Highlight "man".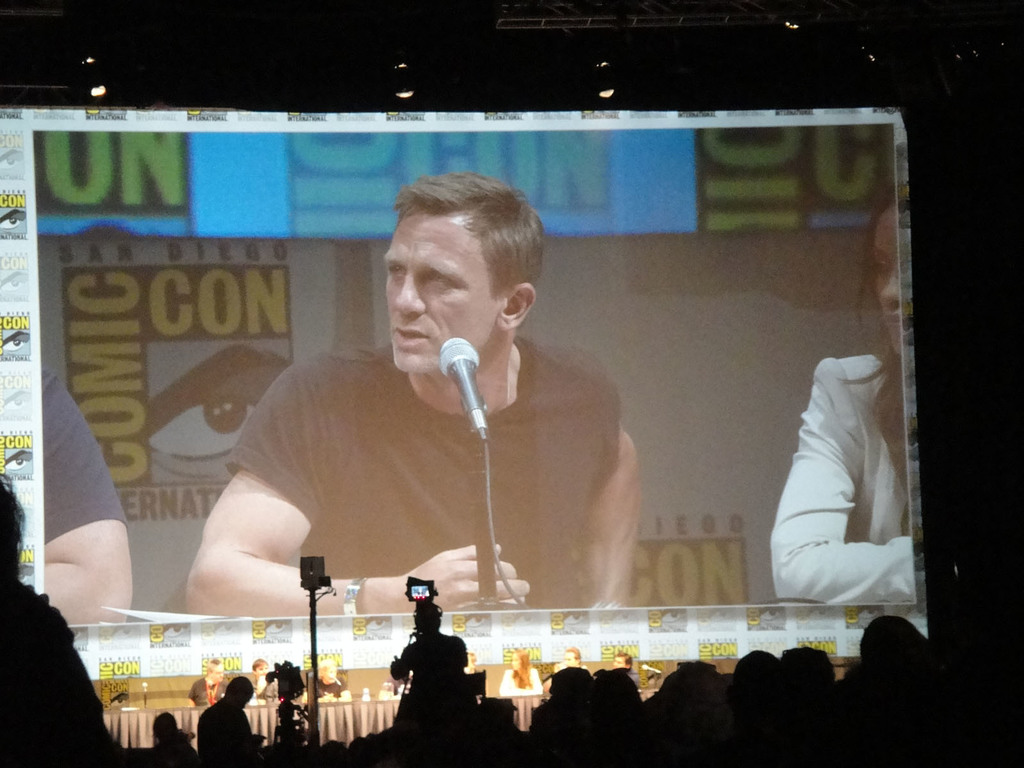
Highlighted region: bbox=(199, 189, 663, 664).
